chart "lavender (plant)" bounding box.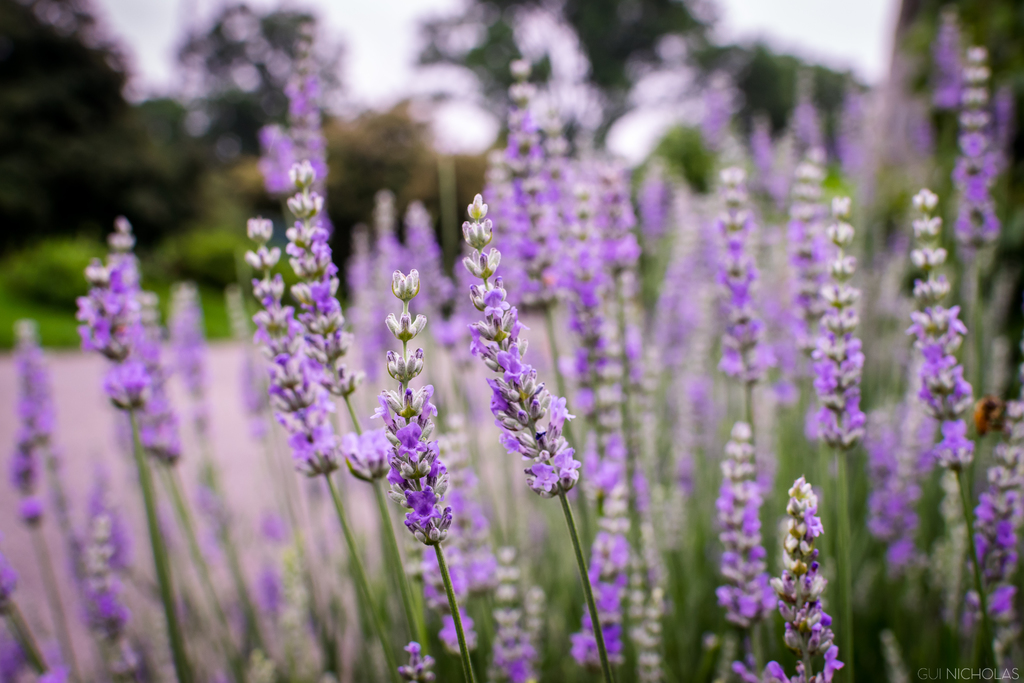
Charted: [956, 405, 1023, 661].
